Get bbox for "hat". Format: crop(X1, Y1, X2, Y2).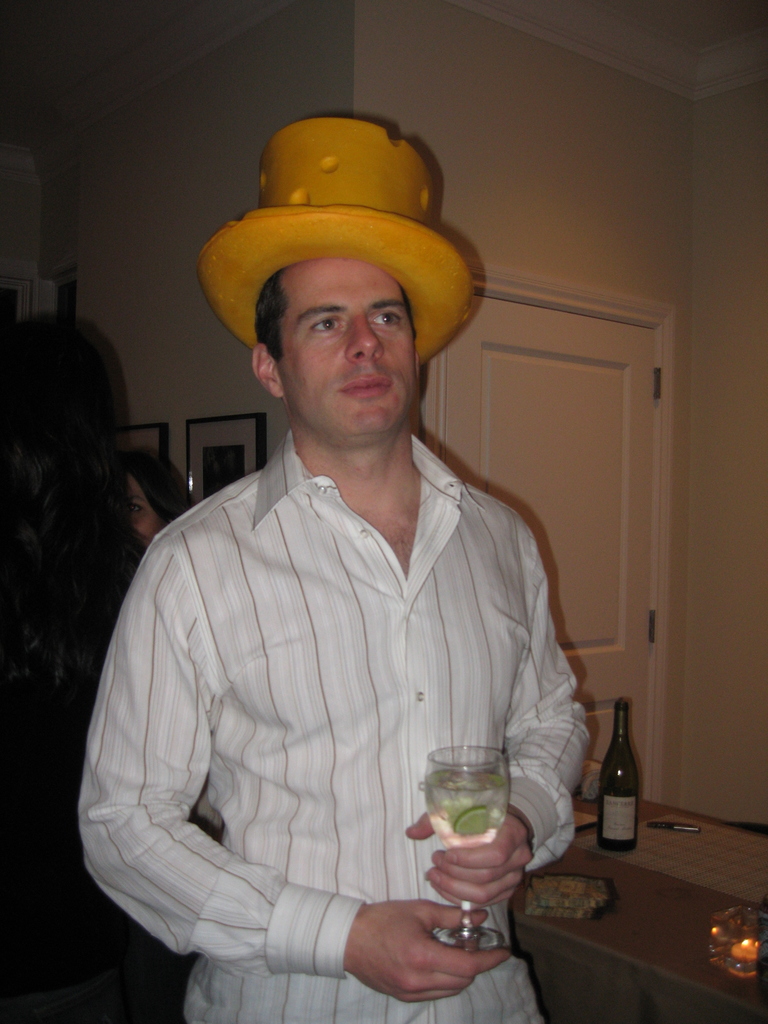
crop(198, 113, 479, 362).
